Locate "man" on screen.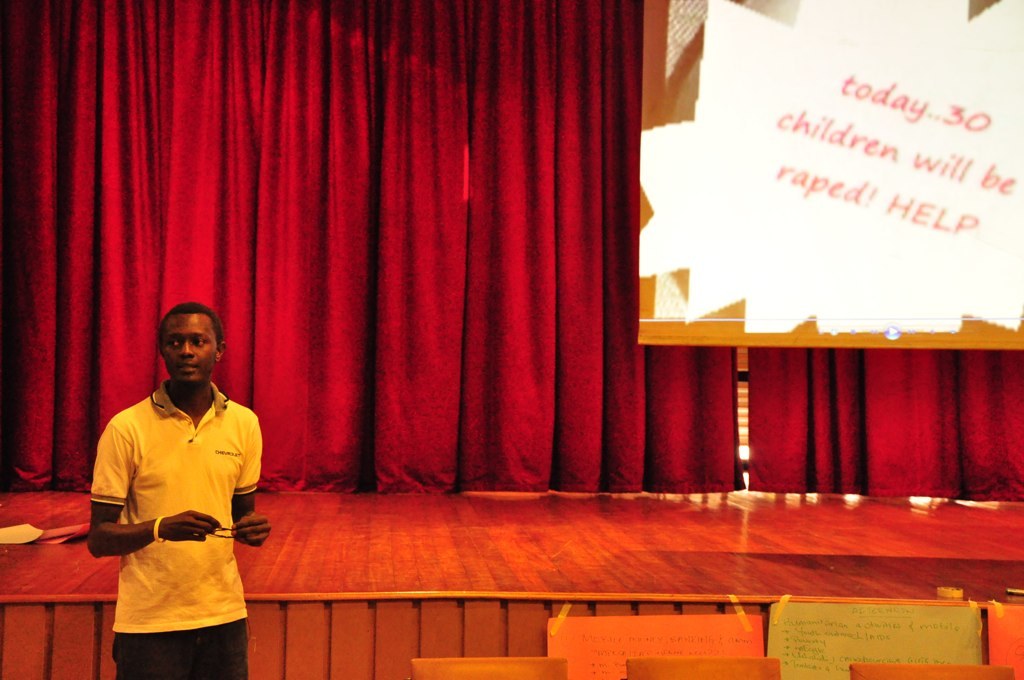
On screen at pyautogui.locateOnScreen(78, 289, 268, 662).
